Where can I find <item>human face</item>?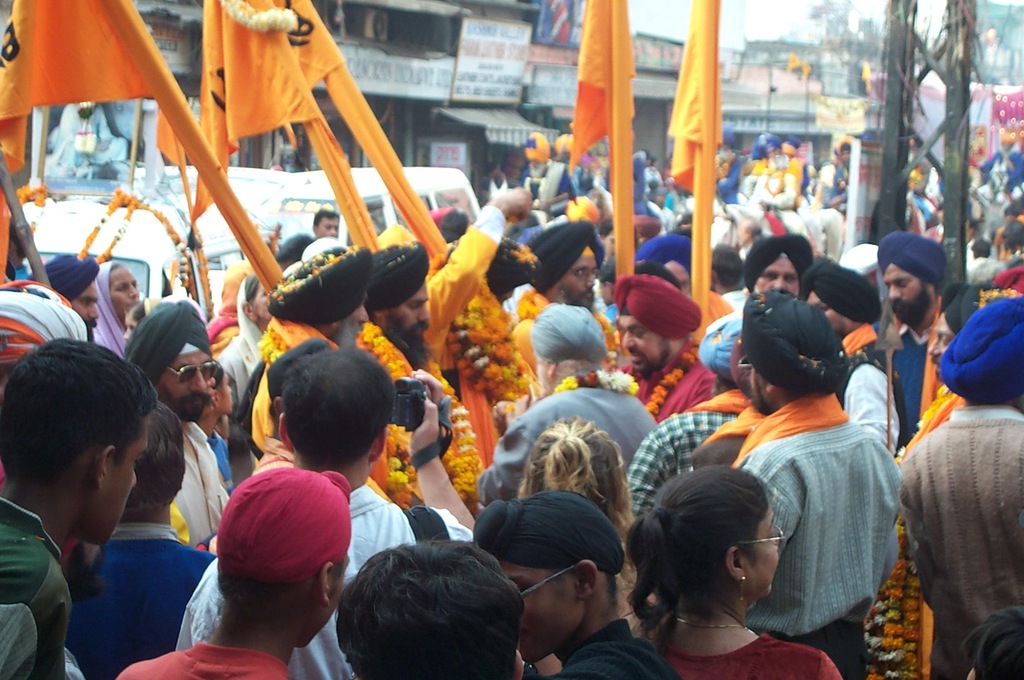
You can find it at [left=563, top=254, right=598, bottom=304].
